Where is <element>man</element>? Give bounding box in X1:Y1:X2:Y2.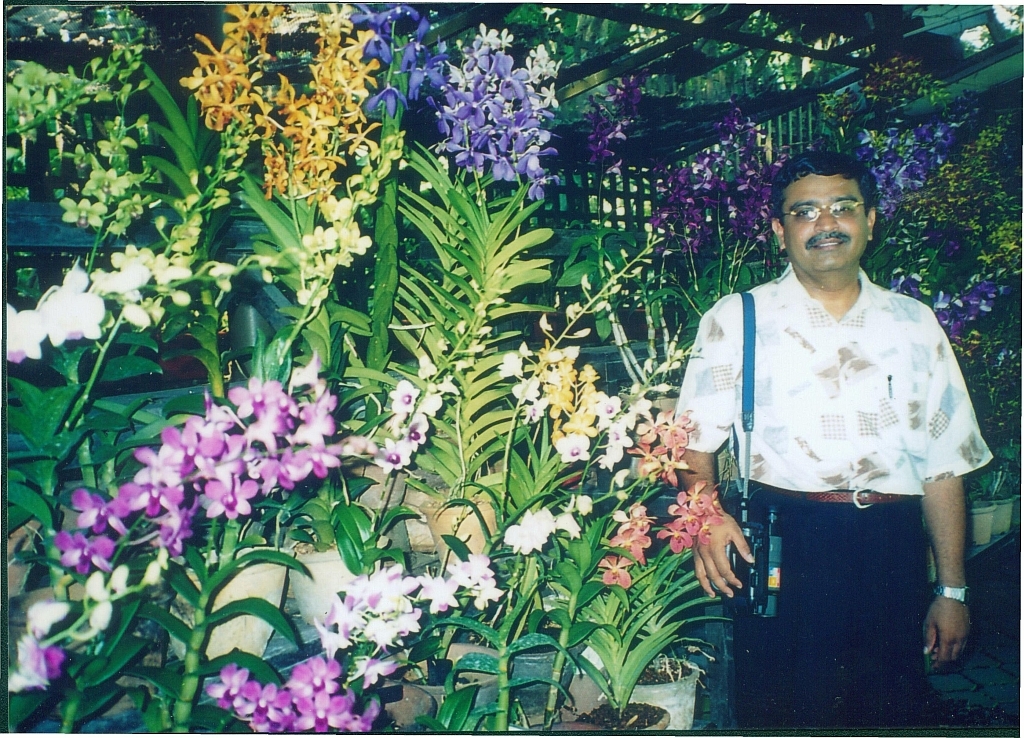
675:149:993:694.
